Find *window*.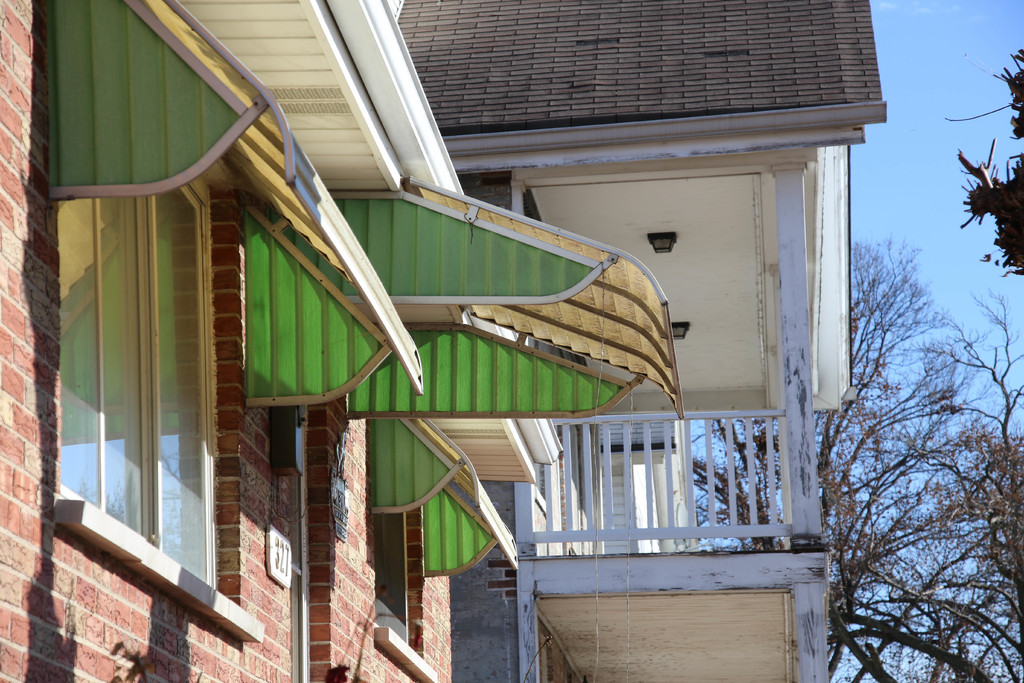
[x1=375, y1=508, x2=416, y2=642].
